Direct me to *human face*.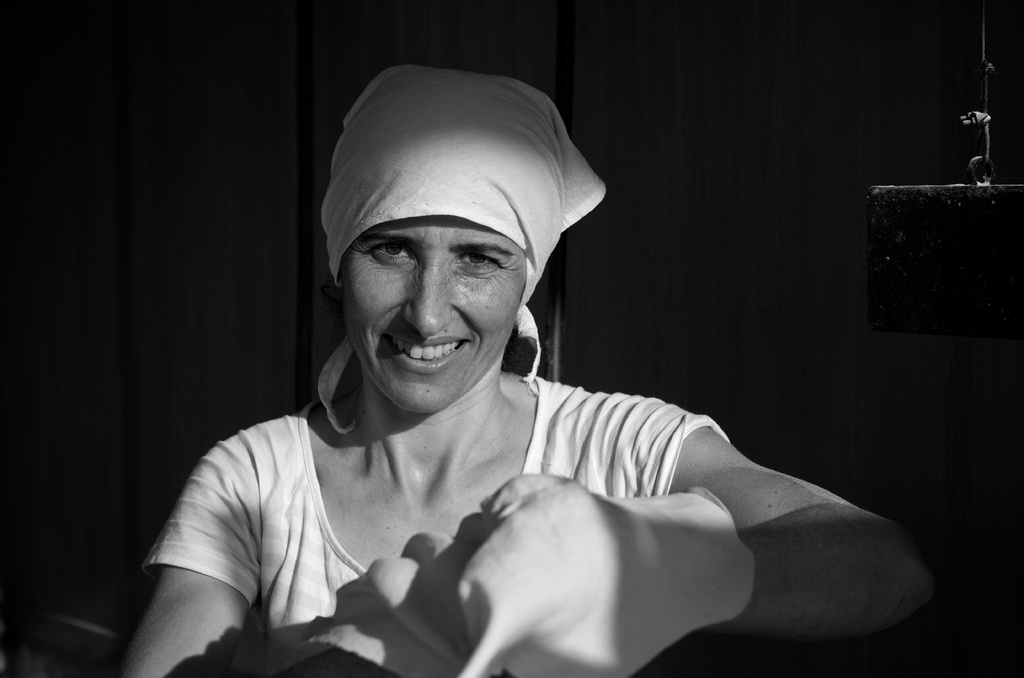
Direction: <region>340, 216, 525, 419</region>.
